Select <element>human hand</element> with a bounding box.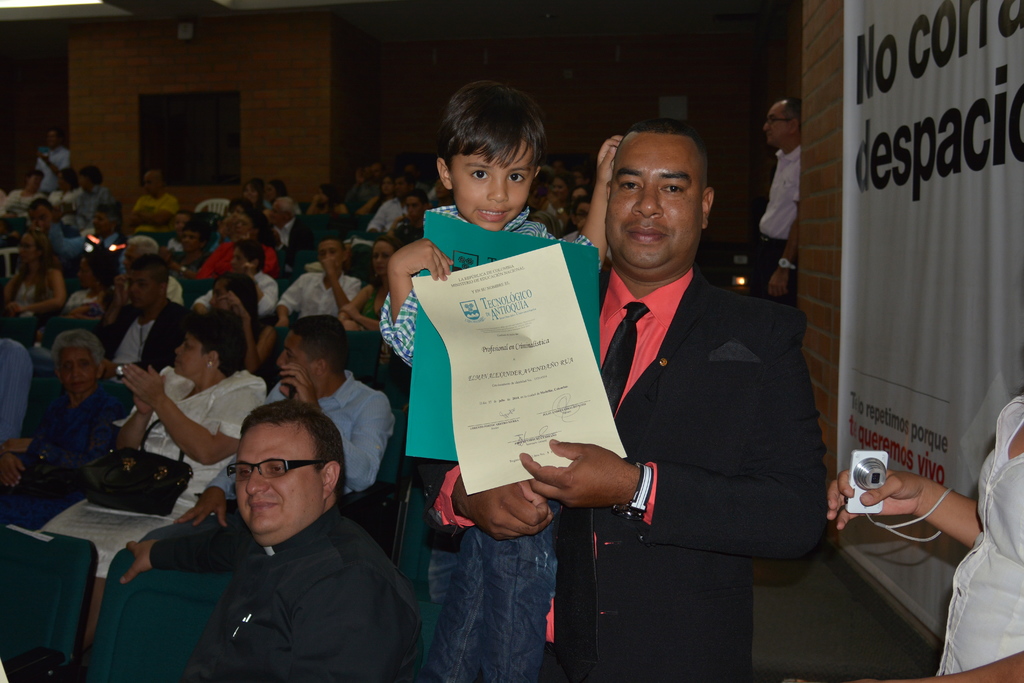
[left=133, top=375, right=169, bottom=415].
